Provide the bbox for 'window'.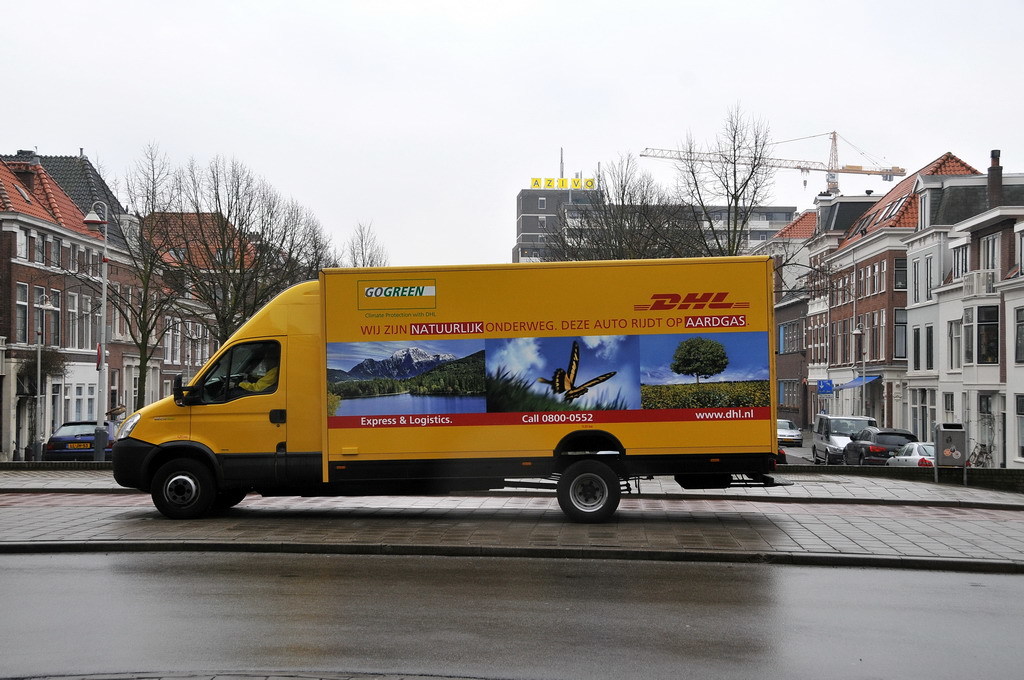
box=[1020, 312, 1021, 361].
